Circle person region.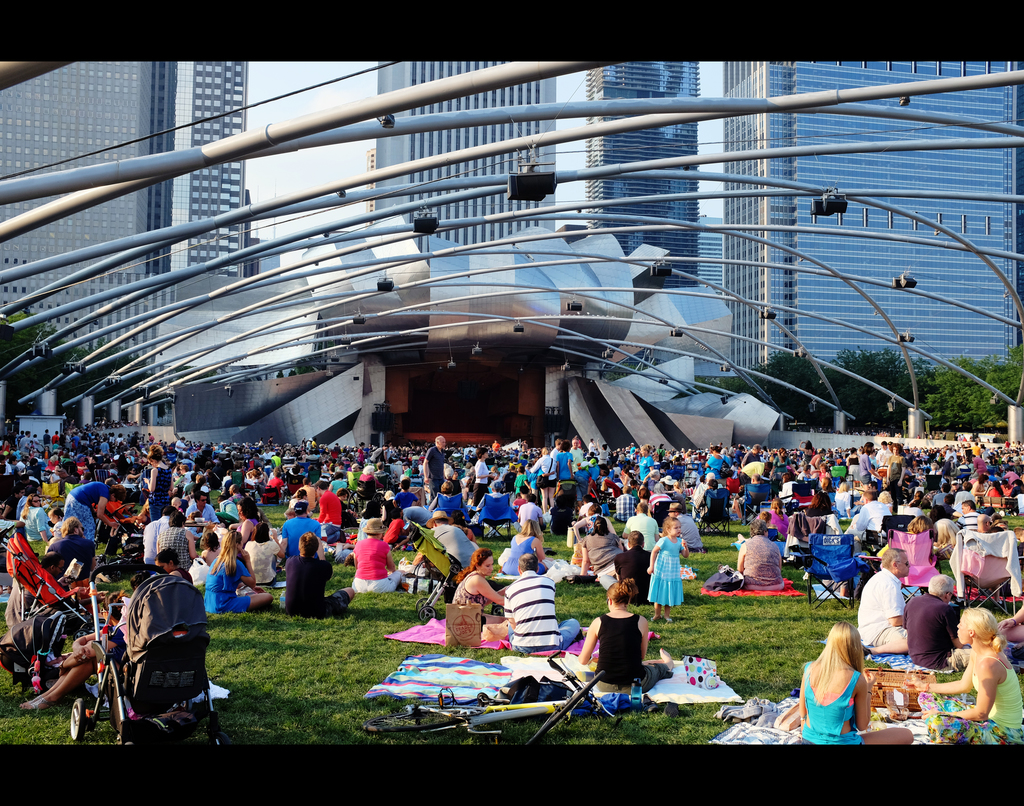
Region: [472,443,499,507].
